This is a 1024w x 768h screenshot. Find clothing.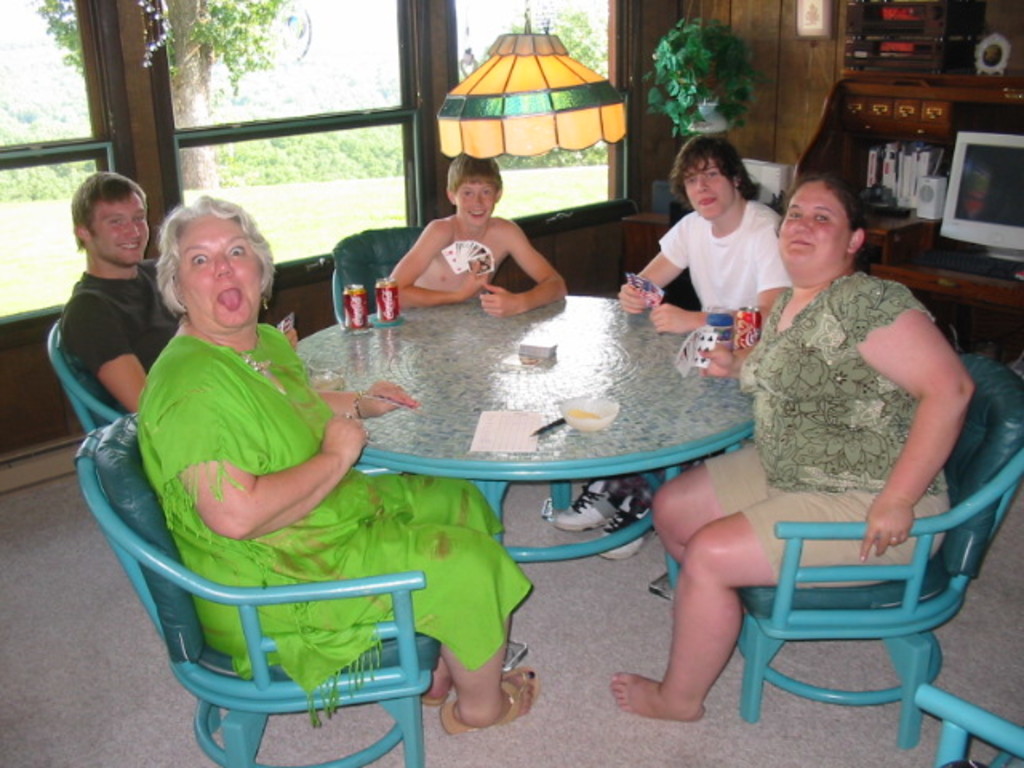
Bounding box: locate(134, 317, 536, 731).
